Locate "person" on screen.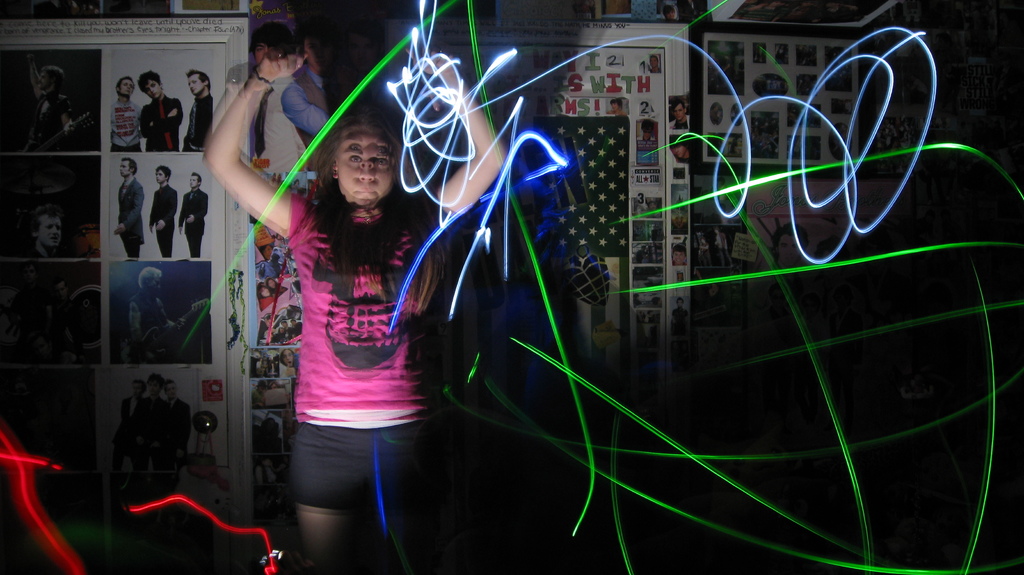
On screen at box=[200, 50, 515, 574].
